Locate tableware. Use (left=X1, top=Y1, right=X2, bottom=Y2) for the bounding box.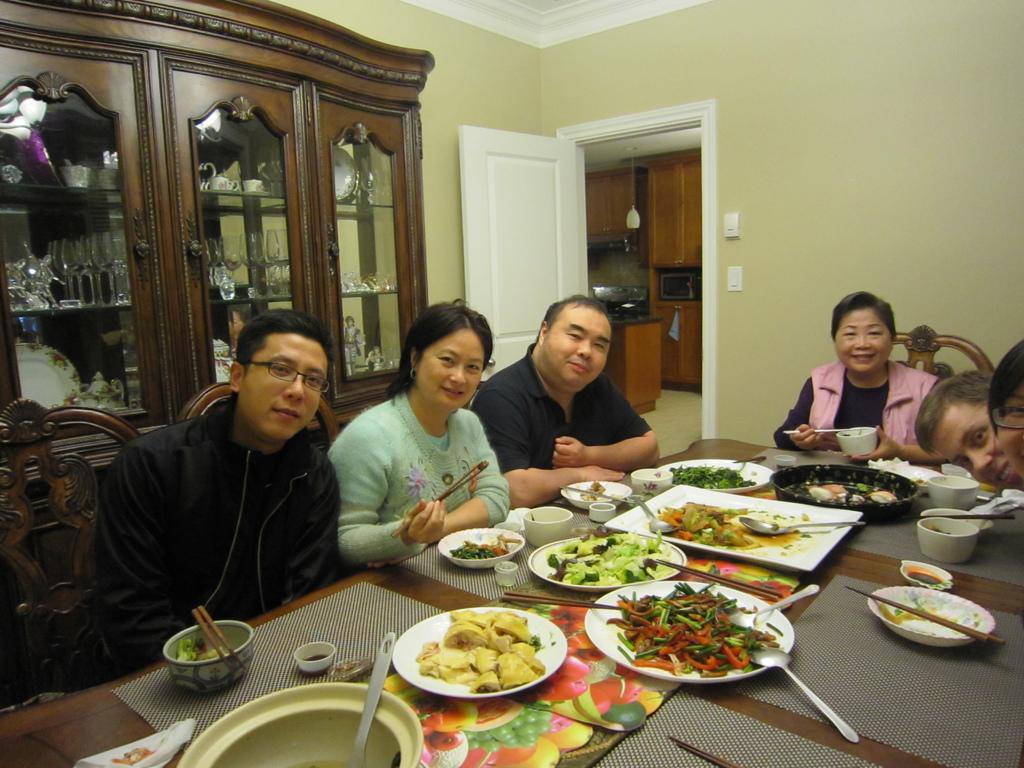
(left=781, top=430, right=858, bottom=431).
